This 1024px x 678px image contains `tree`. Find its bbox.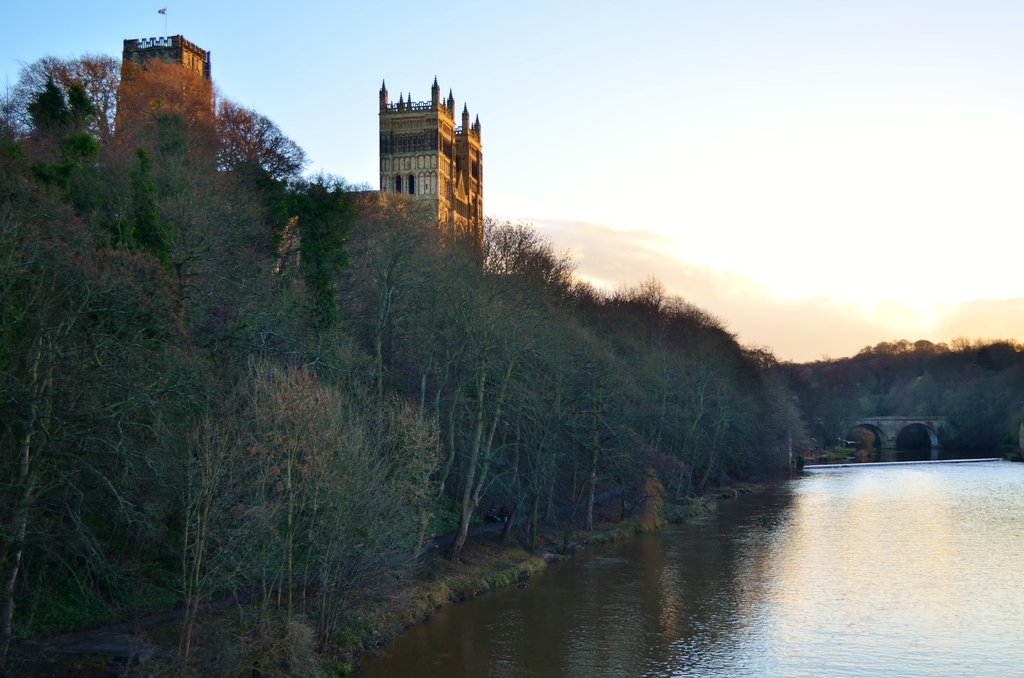
box=[483, 241, 566, 550].
